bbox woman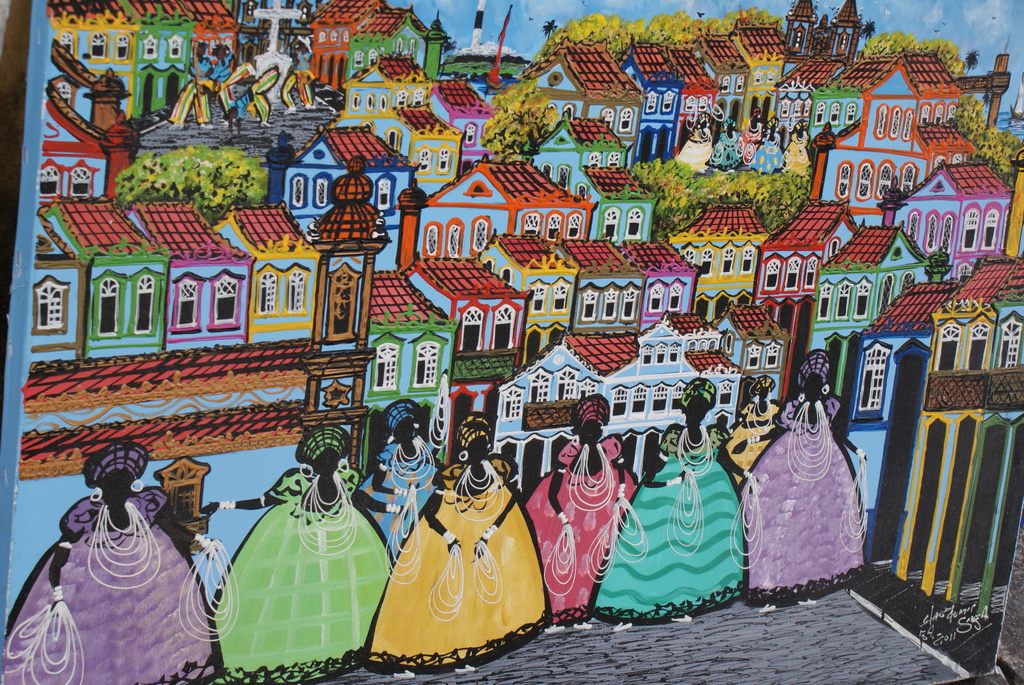
bbox=(2, 439, 216, 684)
